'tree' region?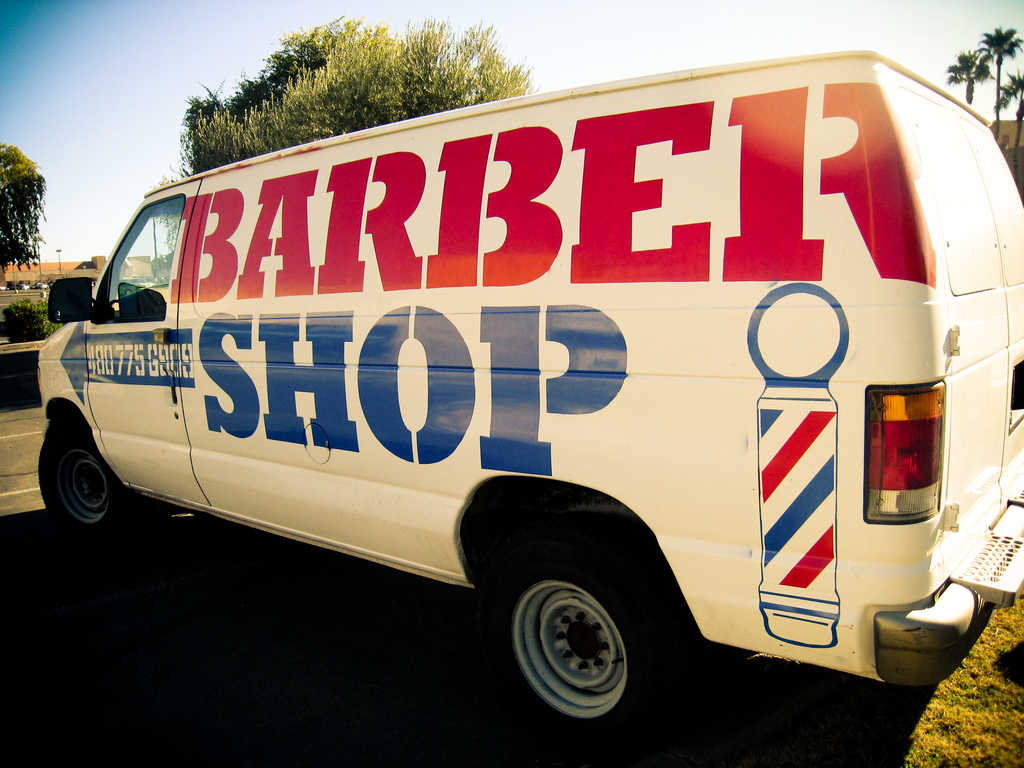
x1=173 y1=12 x2=541 y2=260
